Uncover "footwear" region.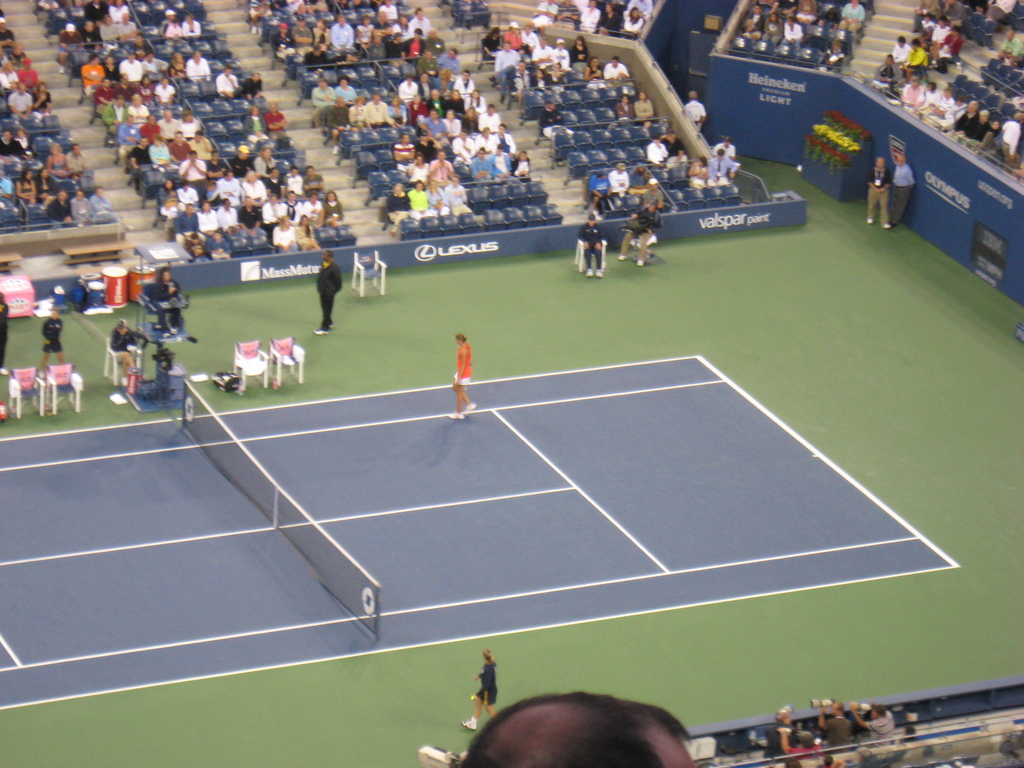
Uncovered: box=[883, 221, 893, 229].
